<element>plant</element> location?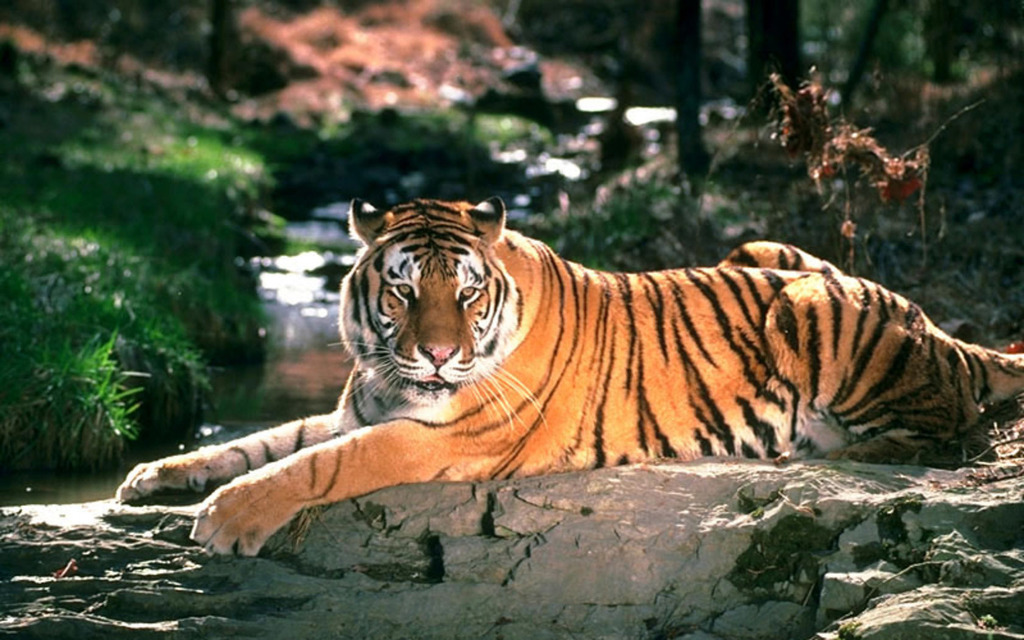
20 303 168 470
